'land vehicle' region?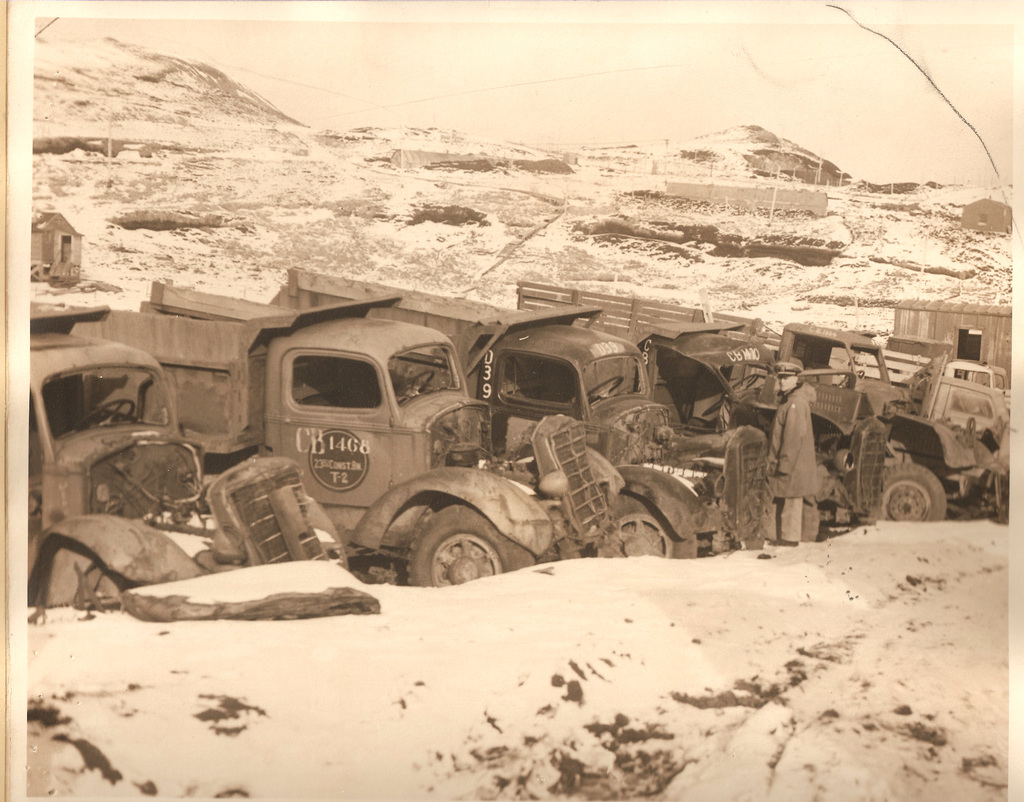
264,265,774,555
